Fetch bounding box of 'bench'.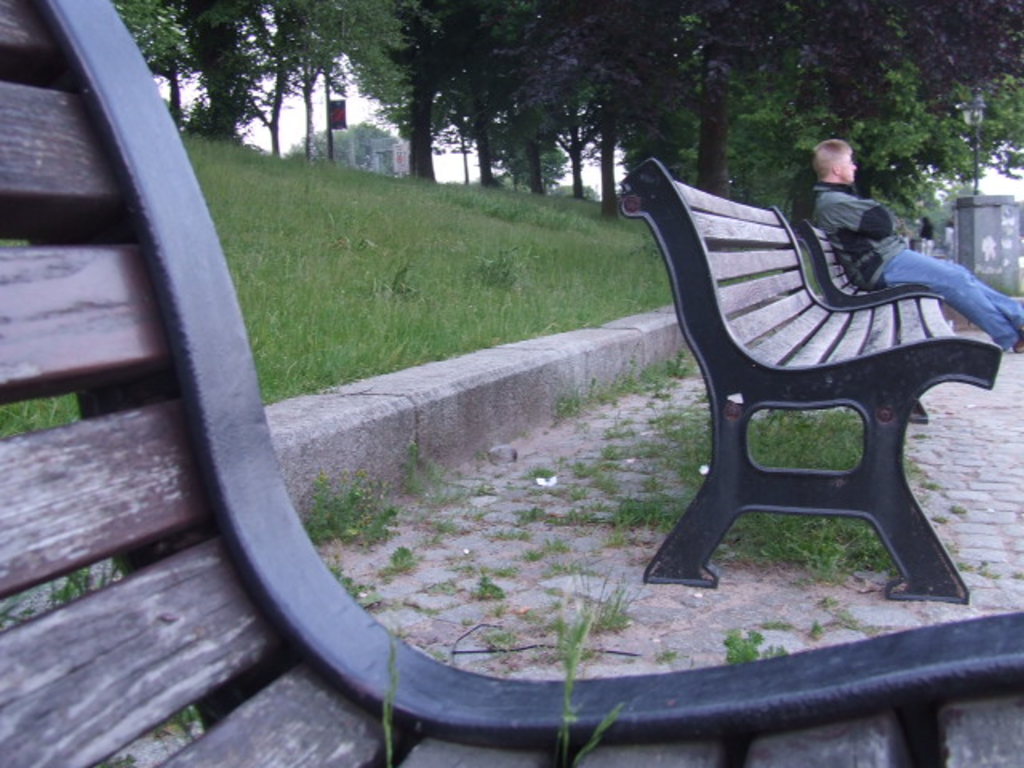
Bbox: bbox=(0, 0, 1022, 766).
